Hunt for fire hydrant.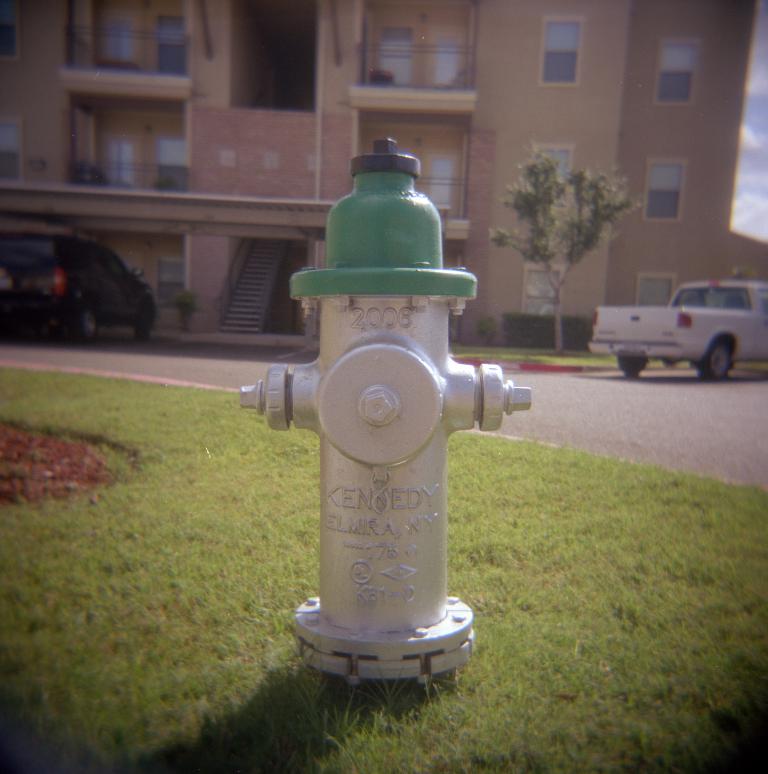
Hunted down at bbox=[240, 138, 531, 678].
